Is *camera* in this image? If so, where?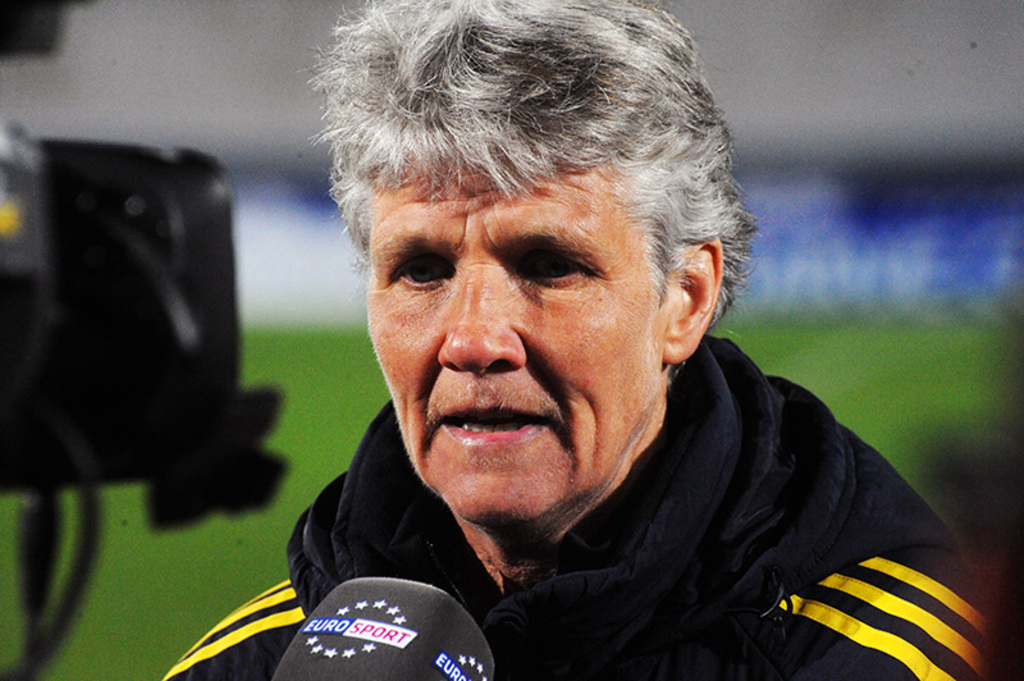
Yes, at Rect(13, 118, 262, 536).
